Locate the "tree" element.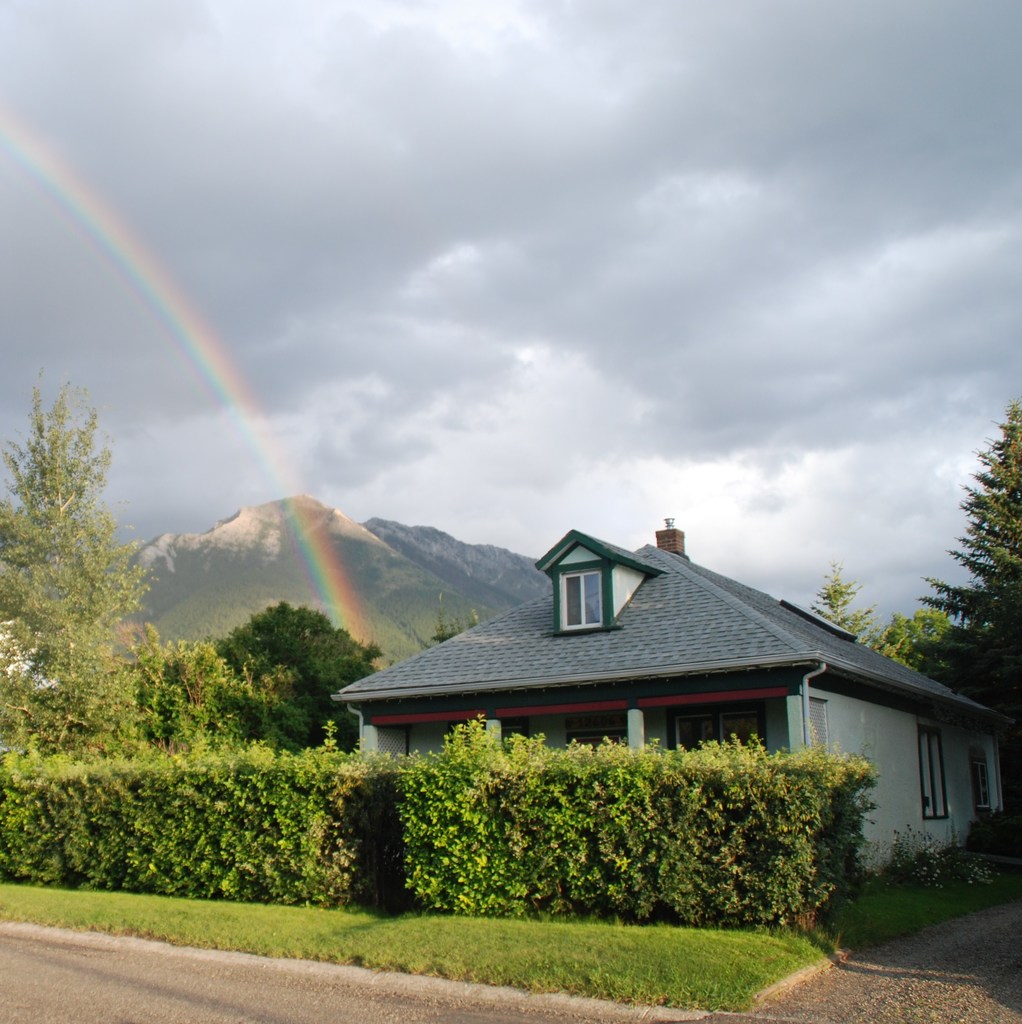
Element bbox: rect(4, 355, 147, 765).
